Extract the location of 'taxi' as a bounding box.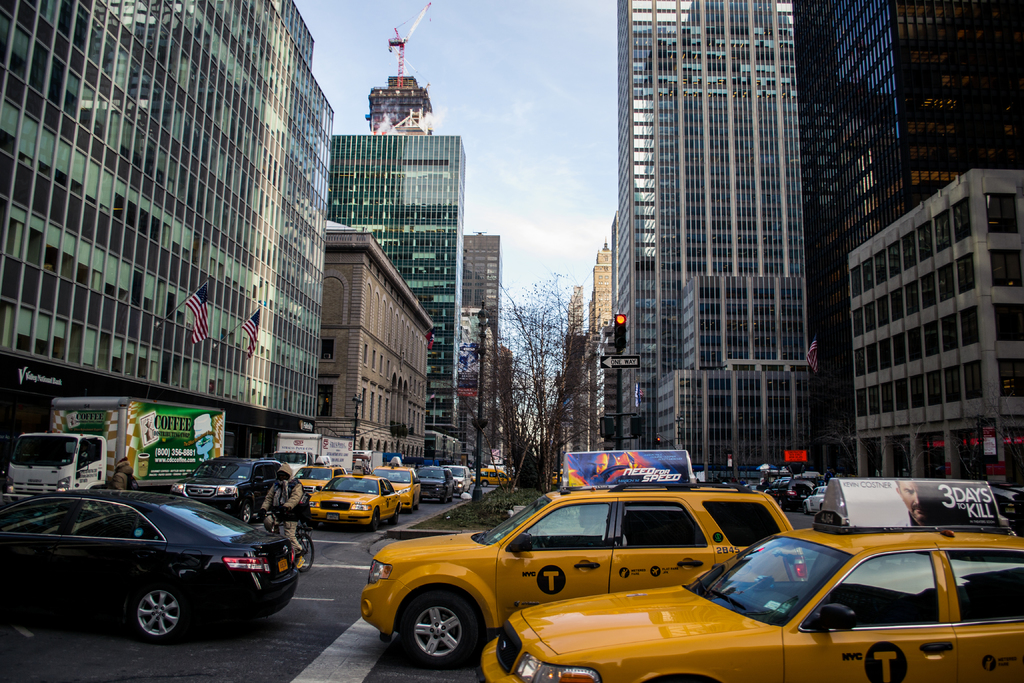
rect(360, 446, 792, 665).
